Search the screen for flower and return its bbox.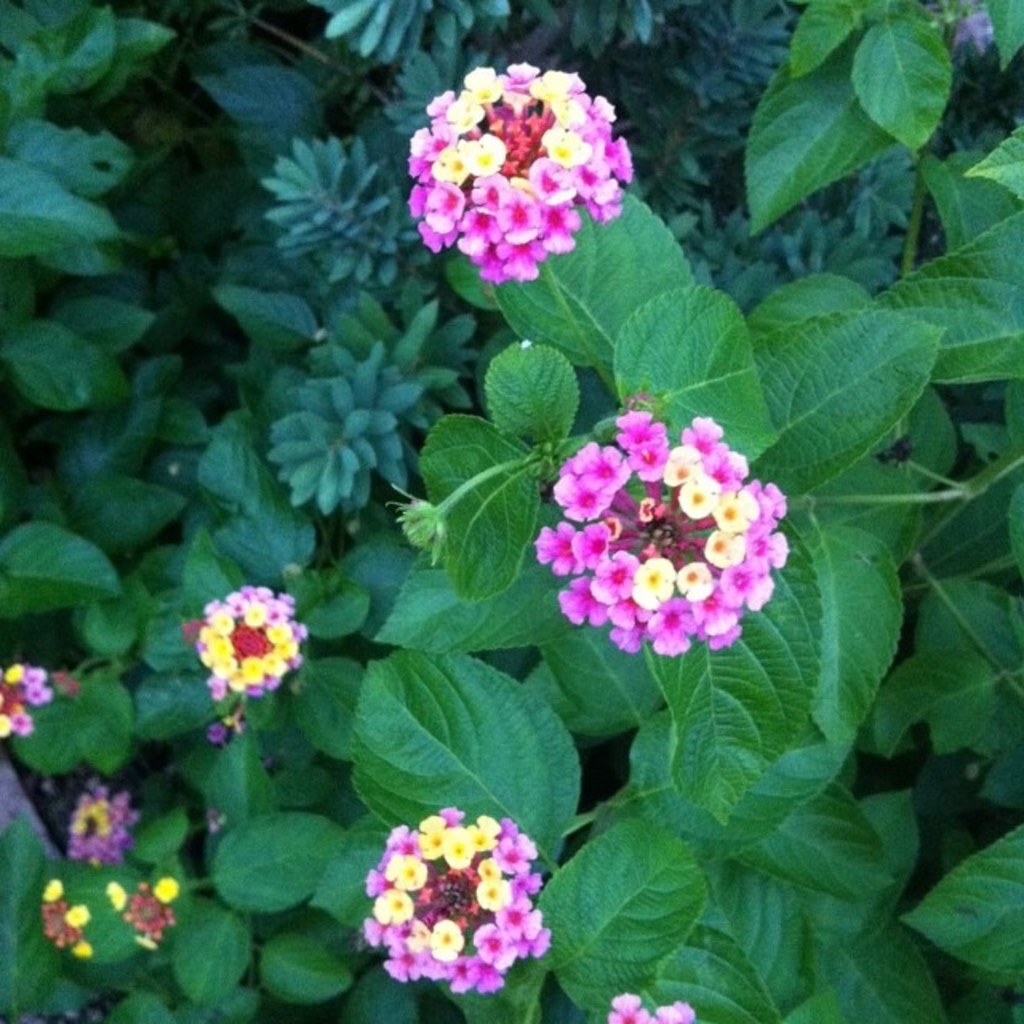
Found: x1=43, y1=878, x2=88, y2=962.
